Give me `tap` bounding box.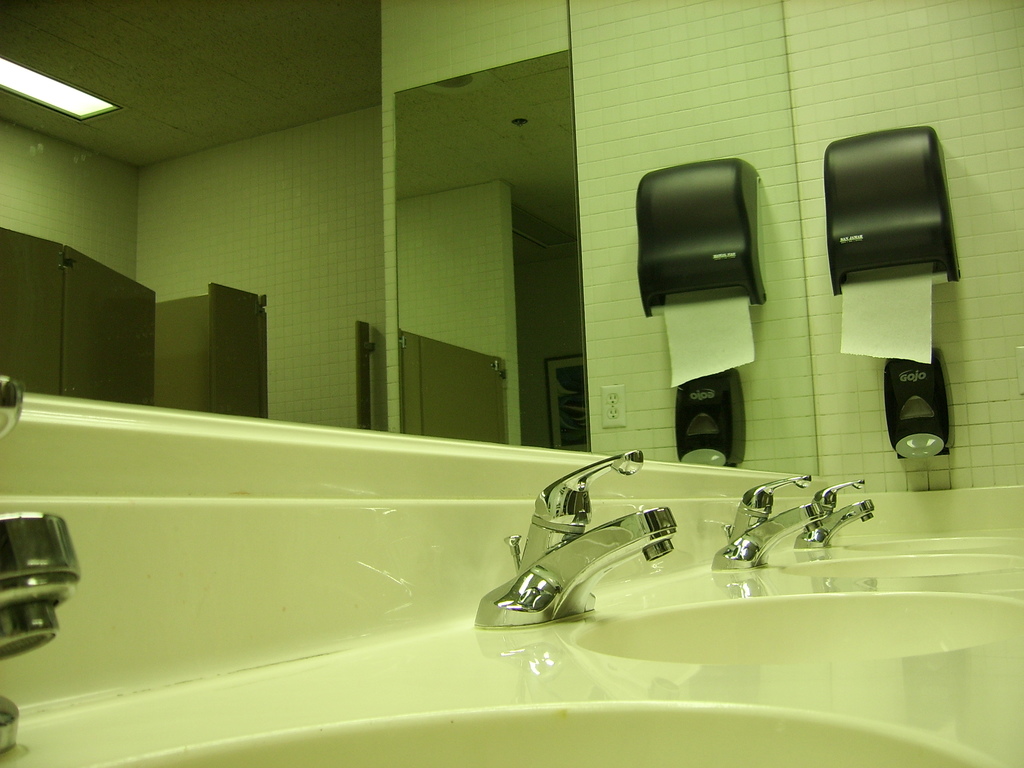
475 446 675 624.
